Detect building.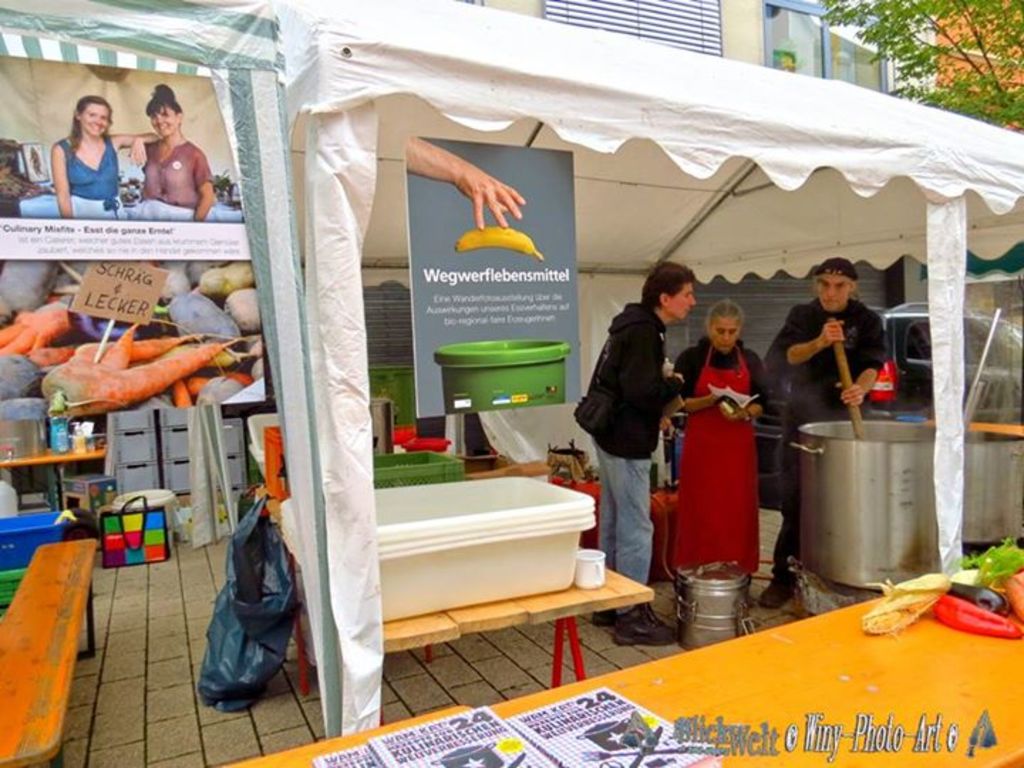
Detected at 930 0 1023 137.
